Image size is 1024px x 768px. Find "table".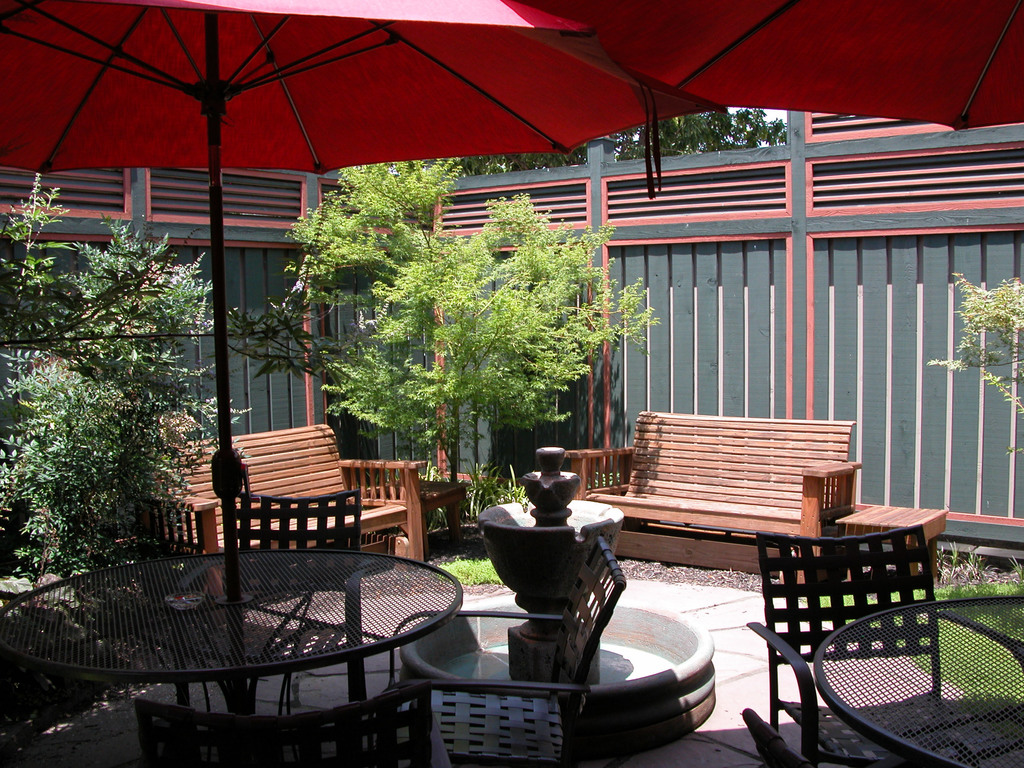
(26, 545, 548, 727).
